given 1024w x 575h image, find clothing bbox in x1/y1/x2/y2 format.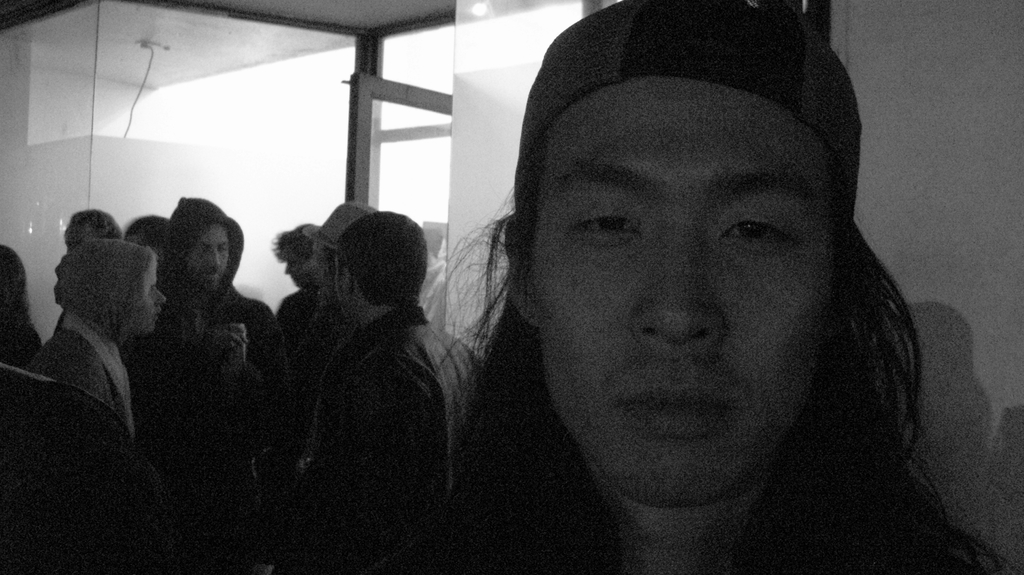
115/193/289/554.
